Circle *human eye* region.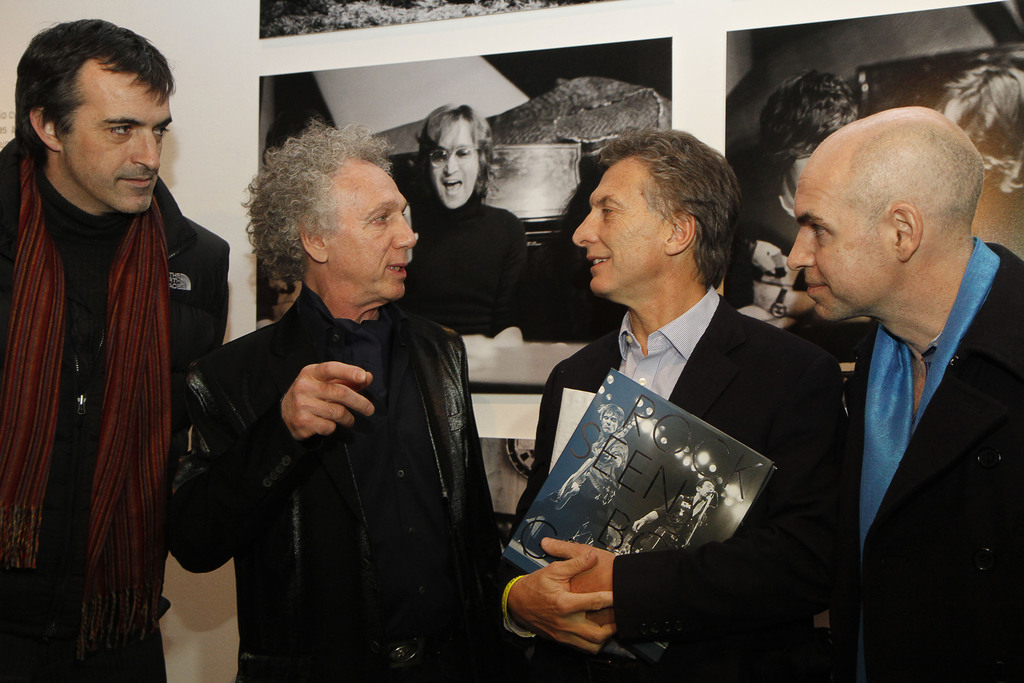
Region: <bbox>813, 226, 834, 243</bbox>.
